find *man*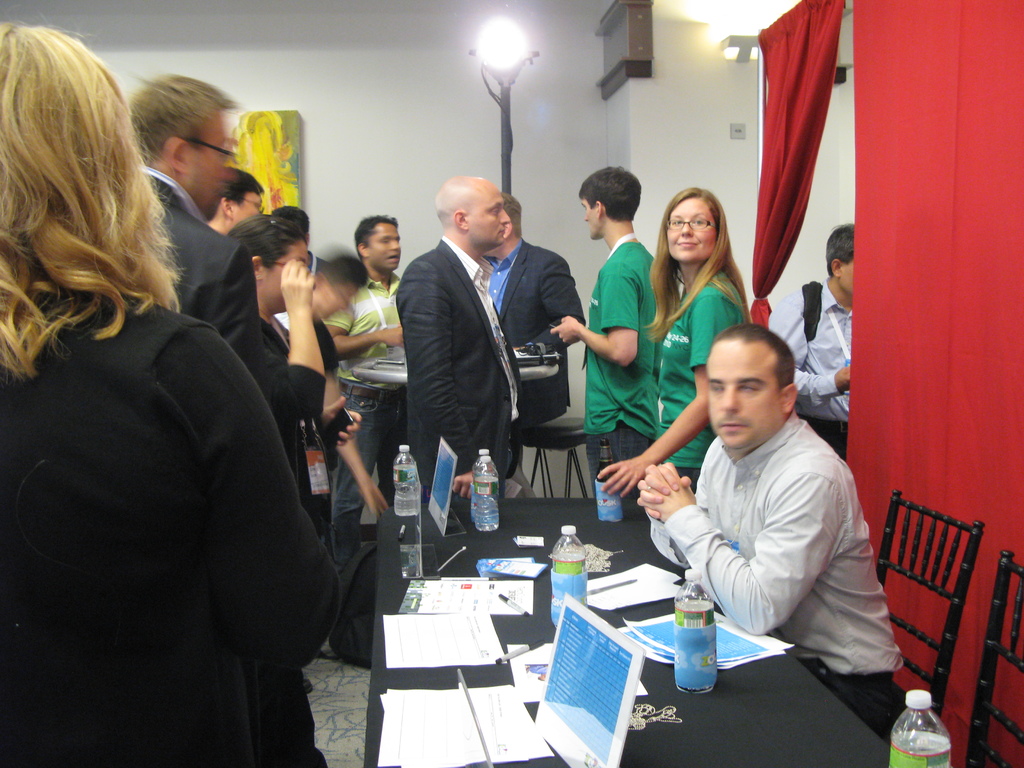
BBox(627, 307, 889, 700)
